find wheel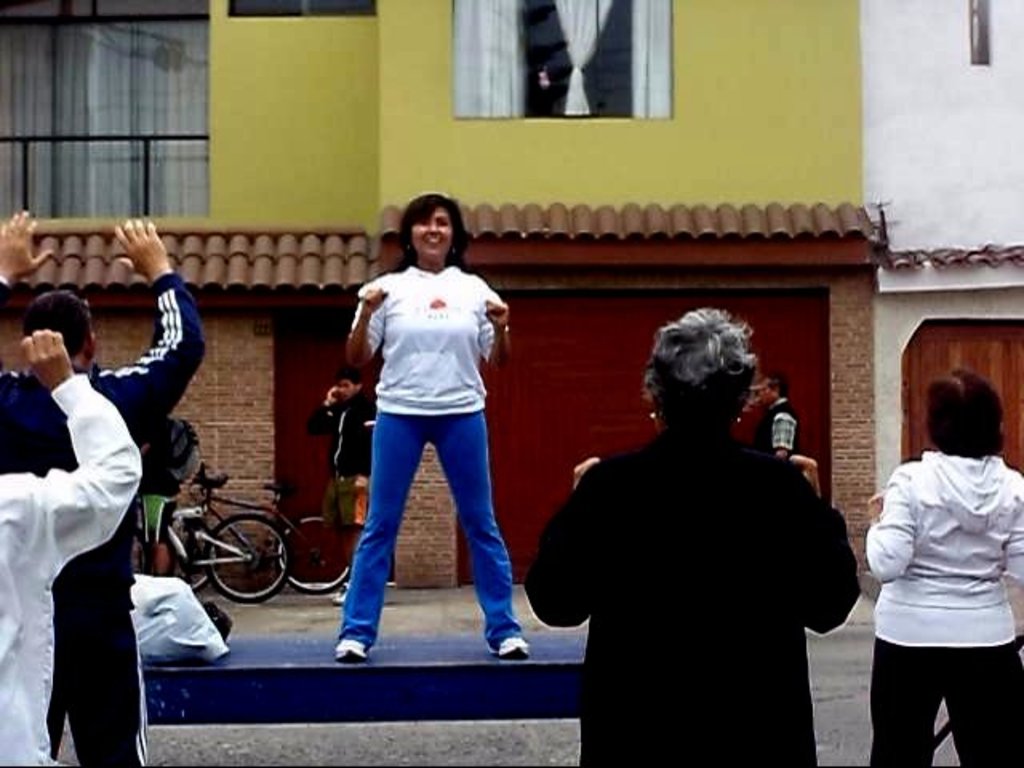
bbox=[203, 512, 291, 605]
